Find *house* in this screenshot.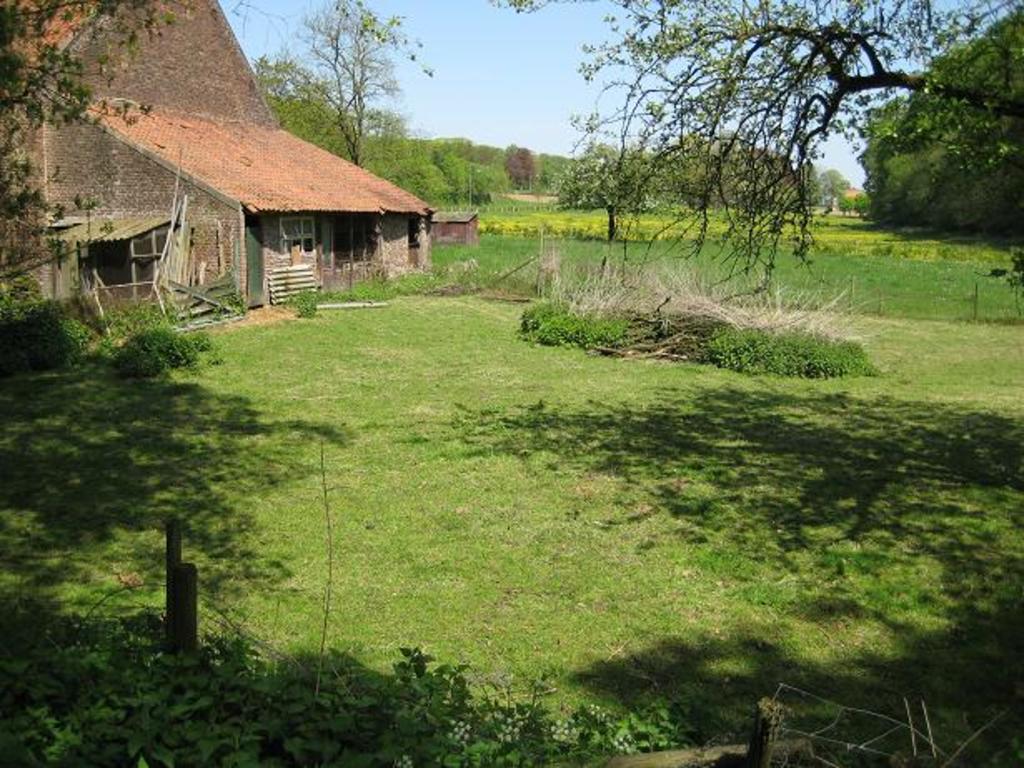
The bounding box for *house* is (x1=52, y1=70, x2=446, y2=333).
